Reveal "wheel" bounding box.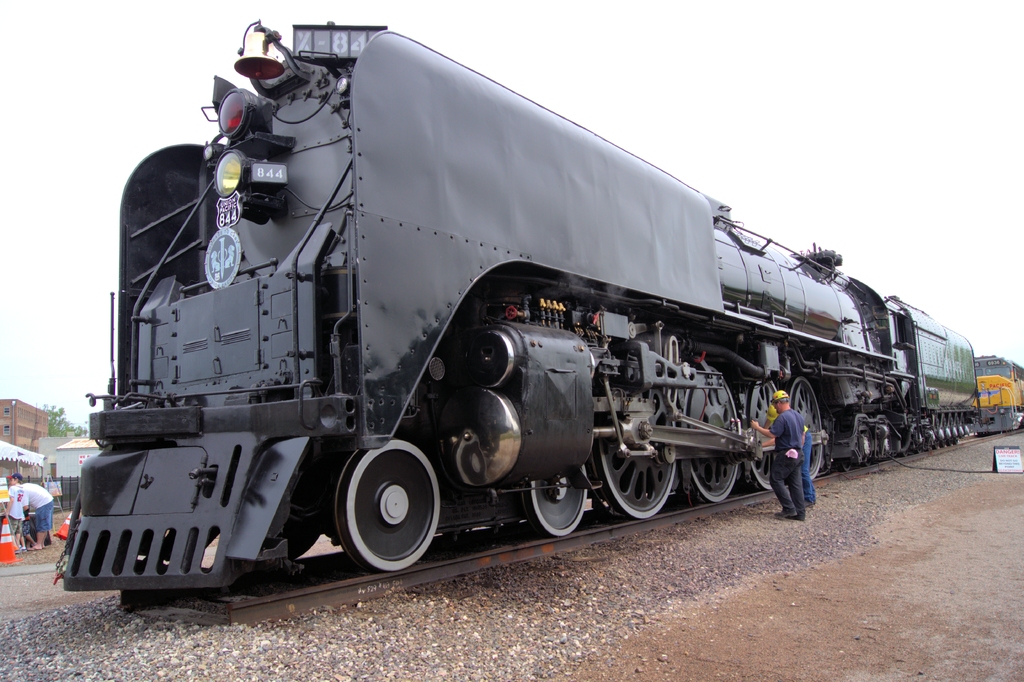
Revealed: (284, 530, 319, 559).
